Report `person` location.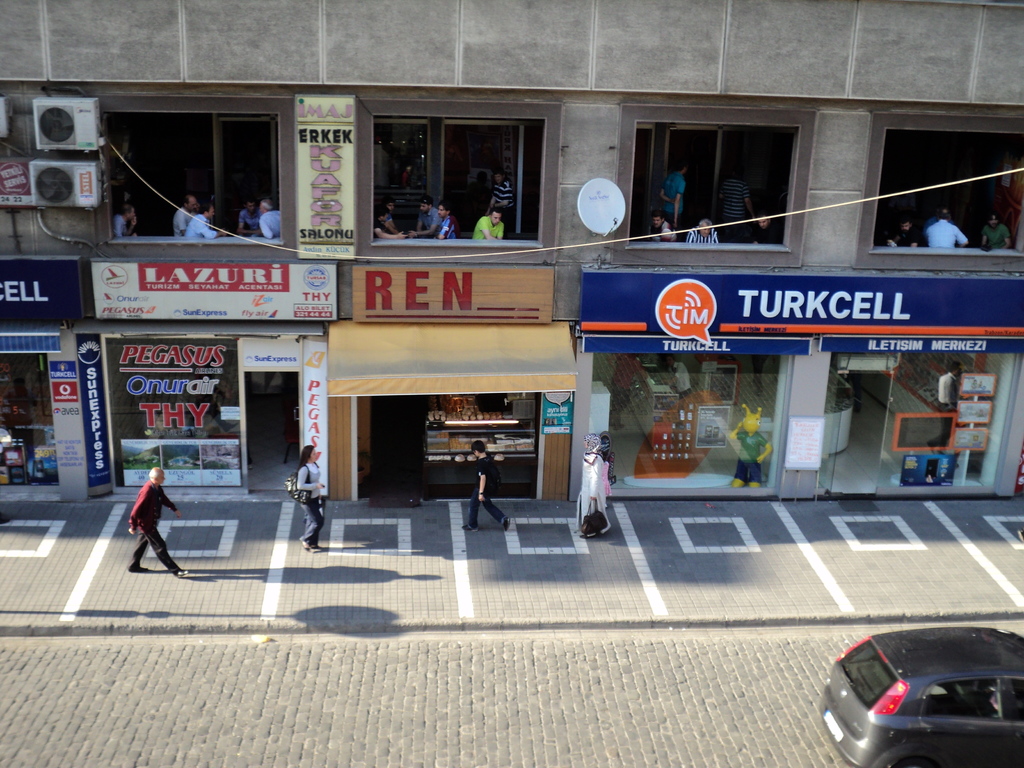
Report: pyautogui.locateOnScreen(686, 218, 717, 241).
